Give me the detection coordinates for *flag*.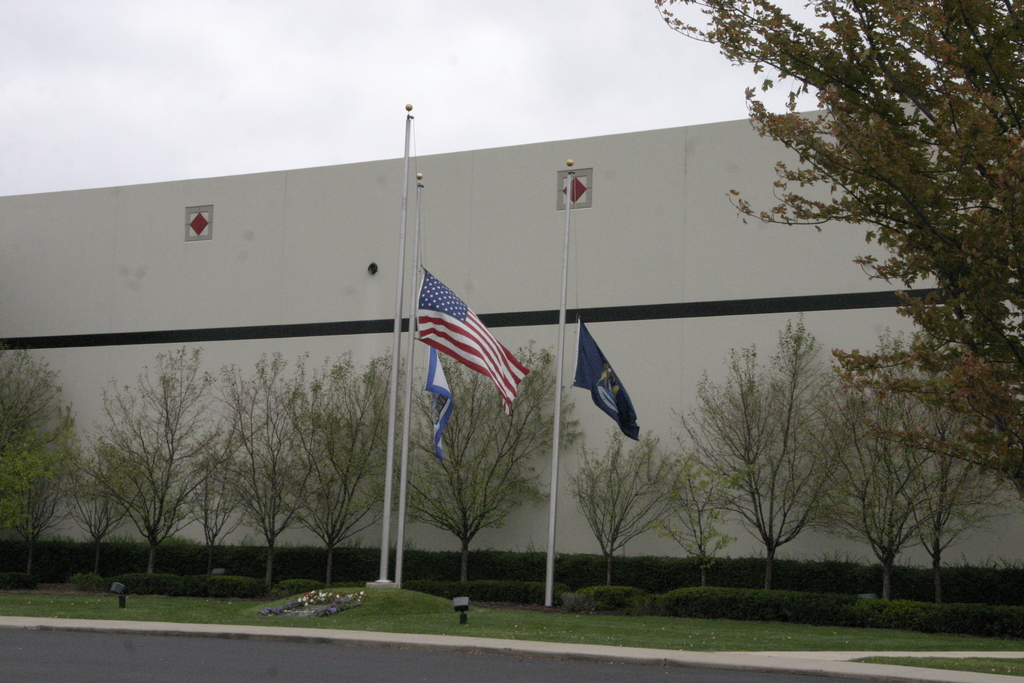
bbox(407, 277, 522, 411).
